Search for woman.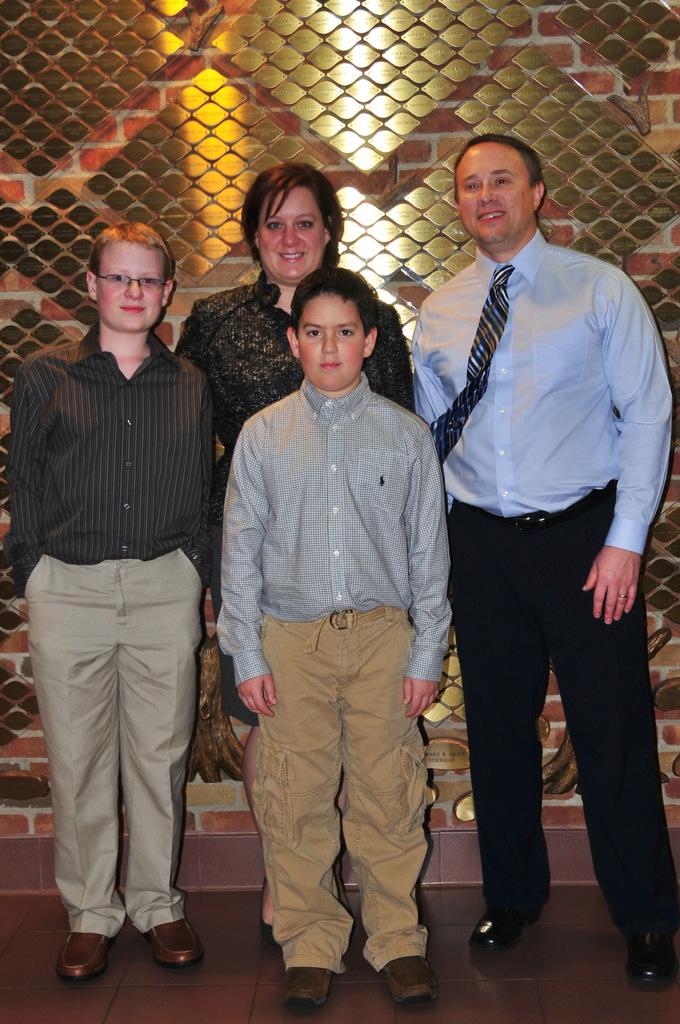
Found at l=176, t=163, r=417, b=950.
